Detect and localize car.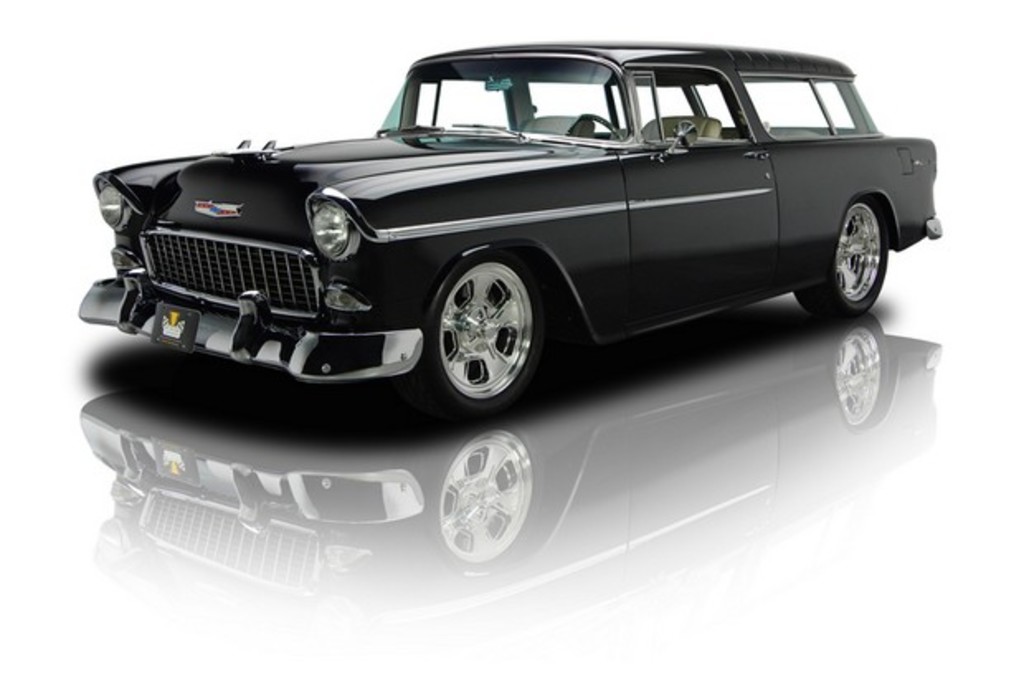
Localized at {"x1": 81, "y1": 43, "x2": 945, "y2": 408}.
